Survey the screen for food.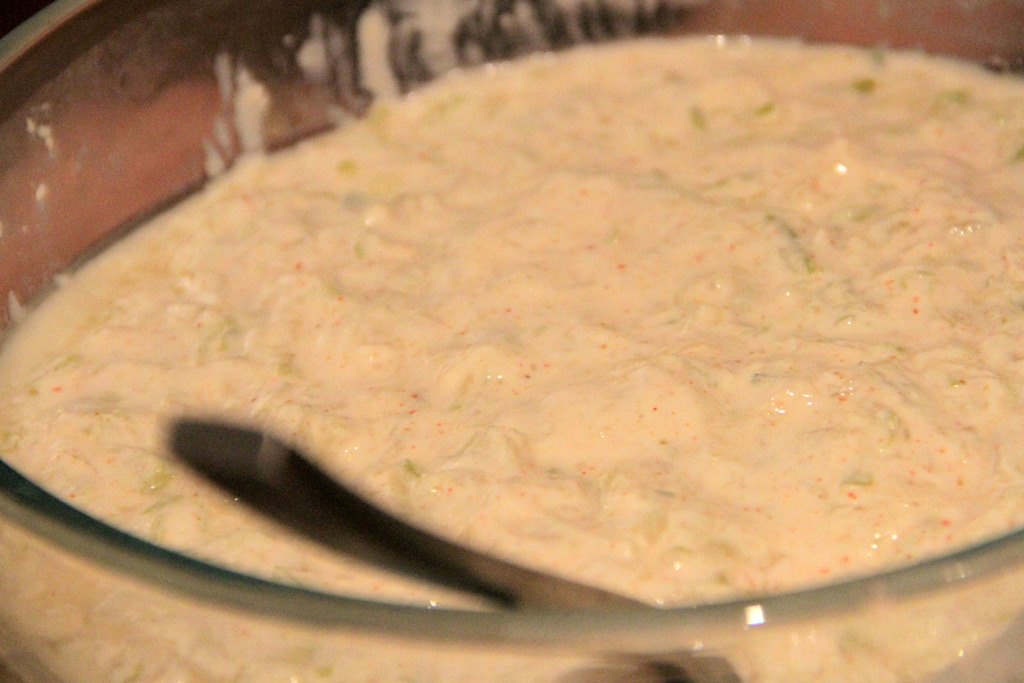
Survey found: (0,0,1023,682).
